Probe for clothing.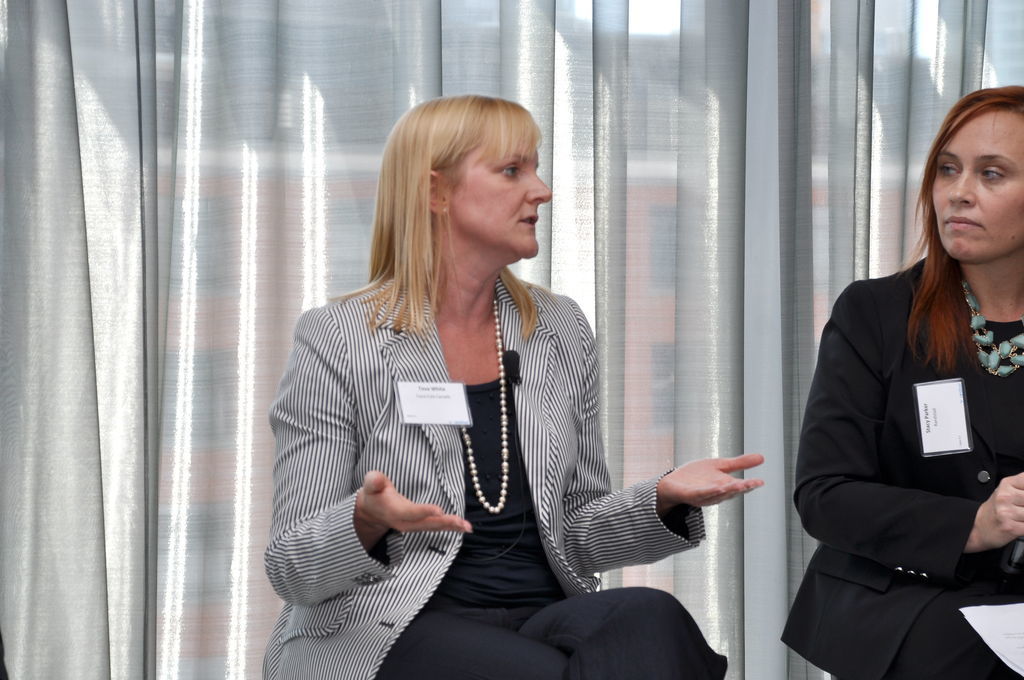
Probe result: pyautogui.locateOnScreen(263, 267, 730, 679).
